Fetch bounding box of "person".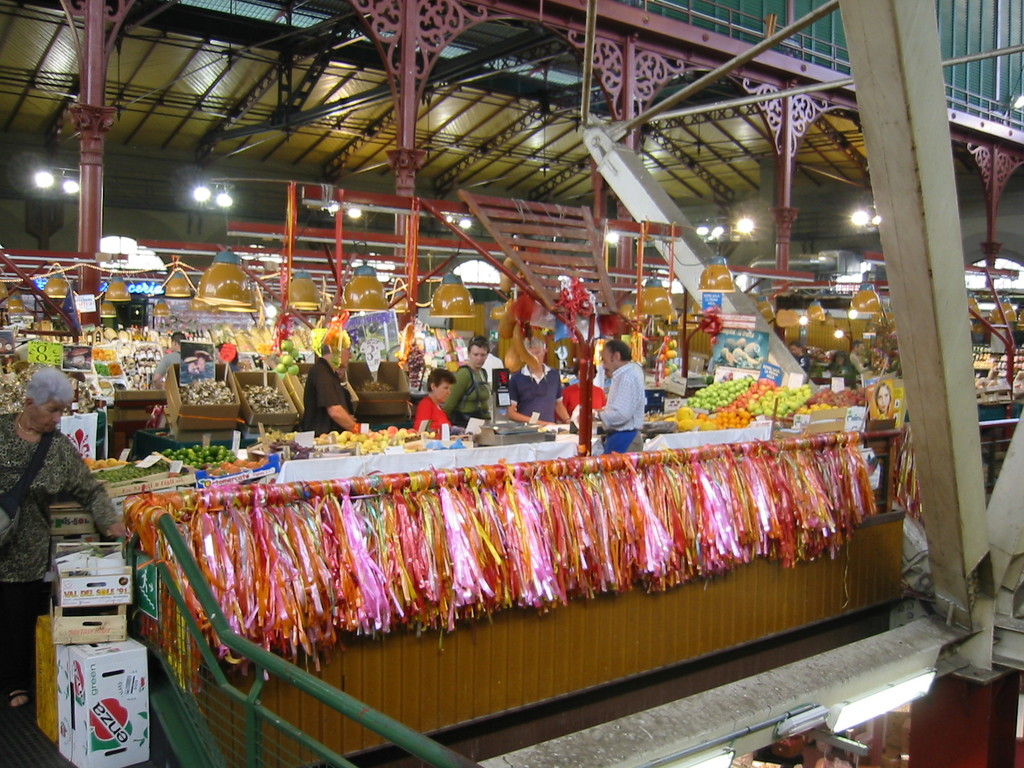
Bbox: 442,337,491,432.
